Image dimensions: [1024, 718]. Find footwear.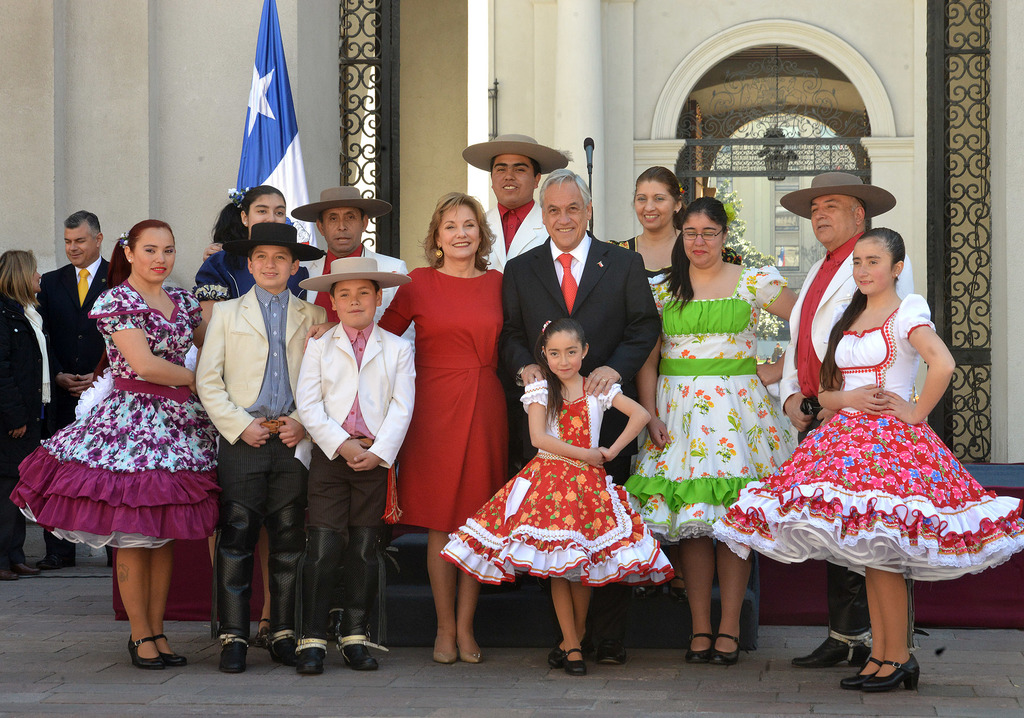
450,623,488,667.
